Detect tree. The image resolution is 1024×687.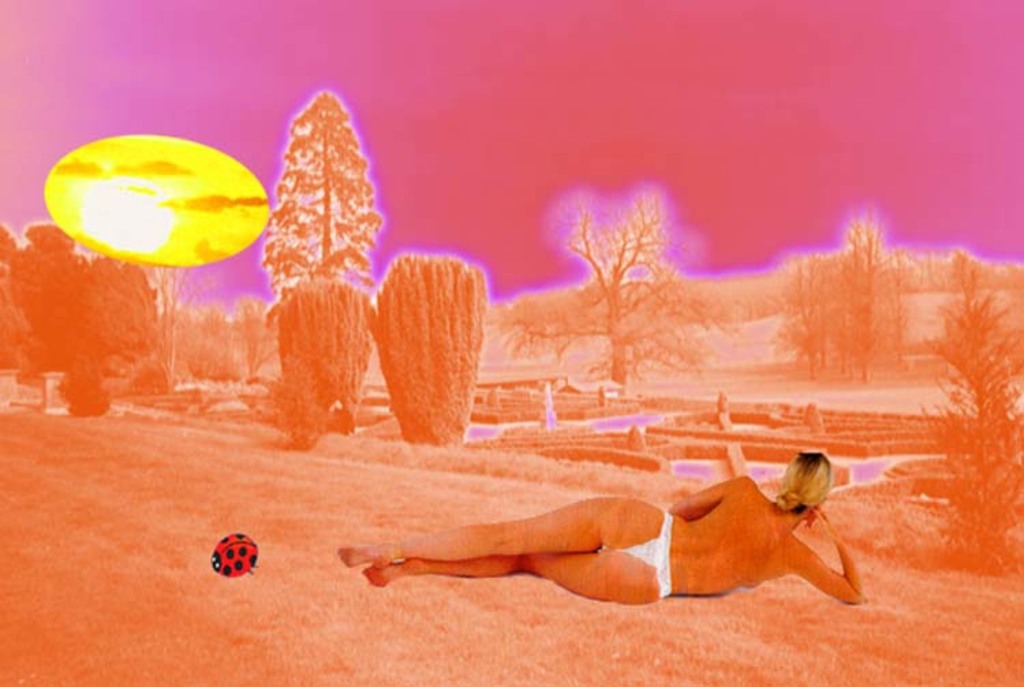
(left=141, top=250, right=202, bottom=427).
